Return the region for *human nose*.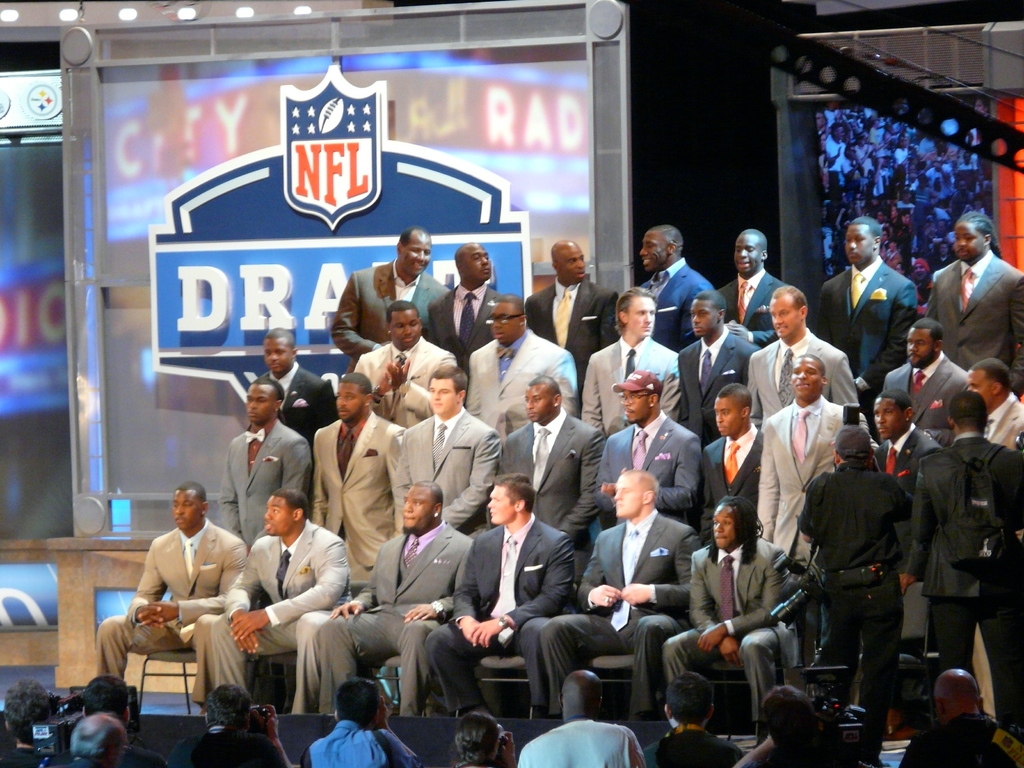
pyautogui.locateOnScreen(637, 249, 646, 257).
